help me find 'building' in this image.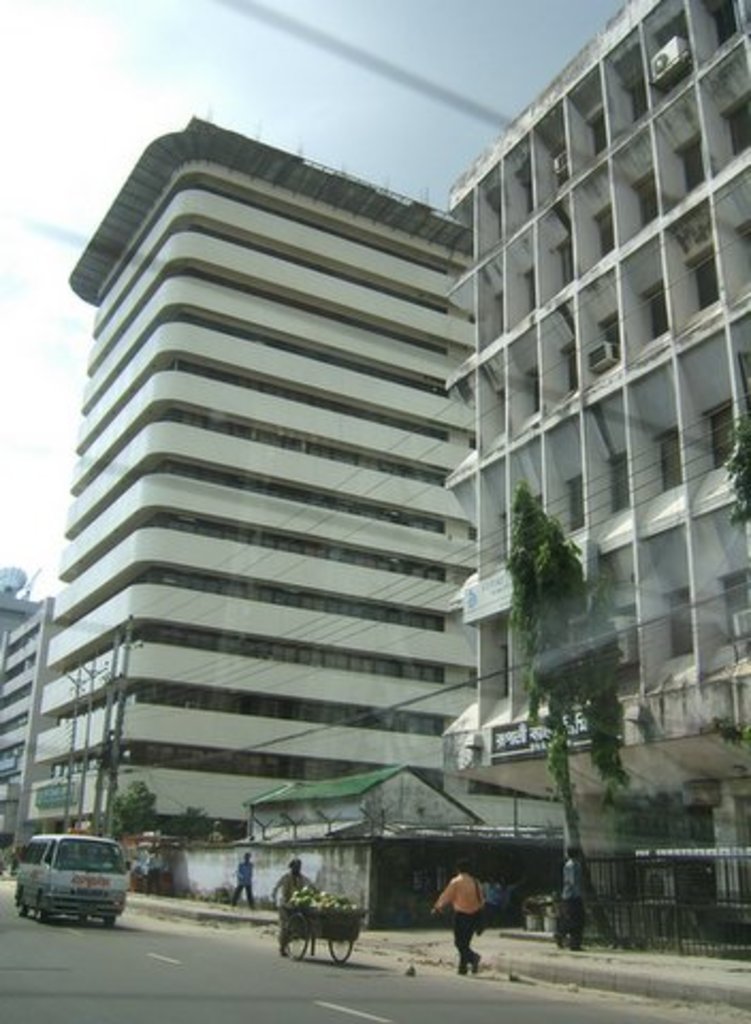
Found it: [left=0, top=593, right=53, bottom=868].
